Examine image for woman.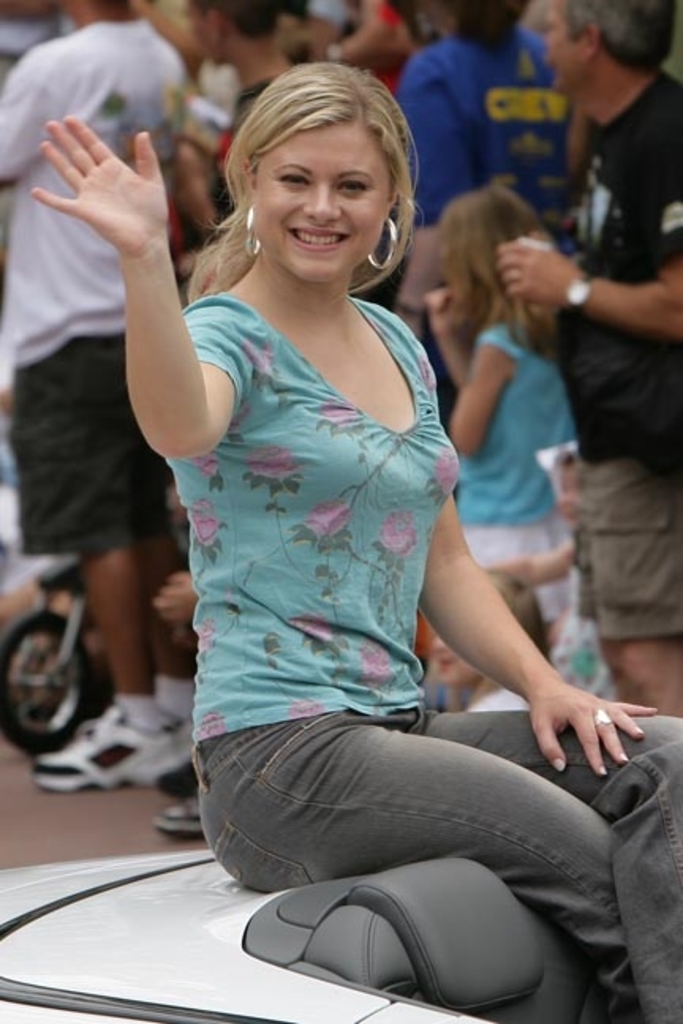
Examination result: pyautogui.locateOnScreen(425, 177, 628, 779).
